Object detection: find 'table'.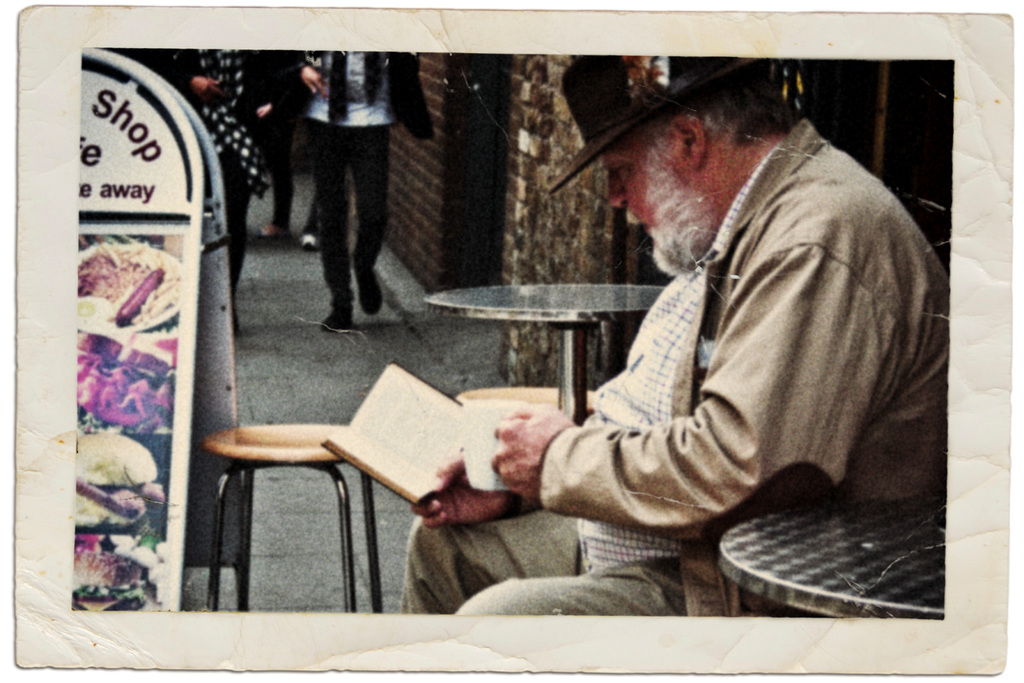
(426,282,662,426).
